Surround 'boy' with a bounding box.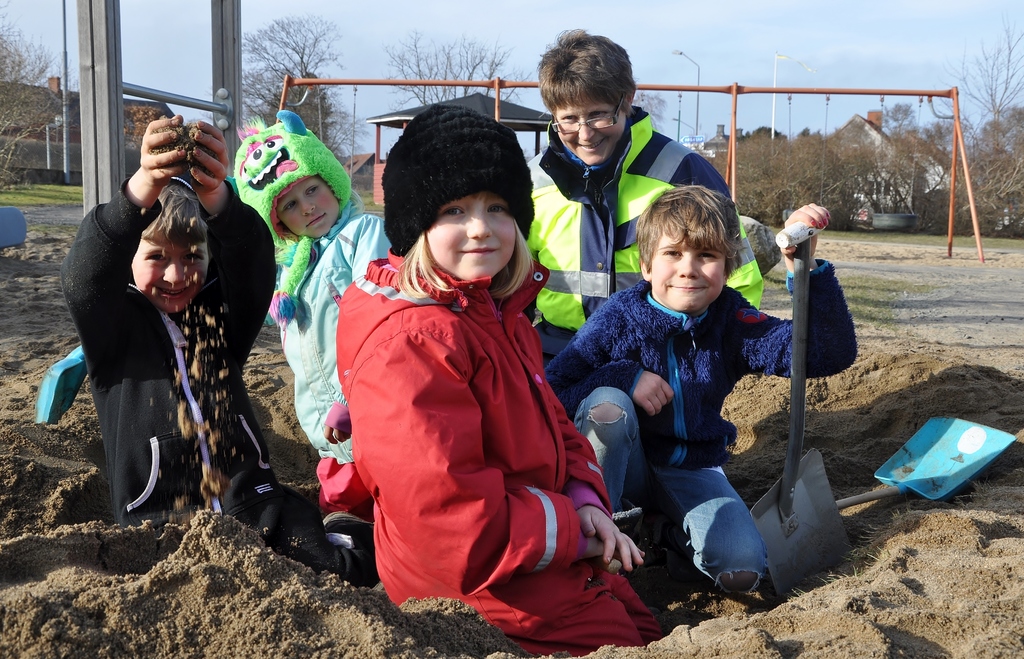
<bbox>33, 147, 290, 544</bbox>.
